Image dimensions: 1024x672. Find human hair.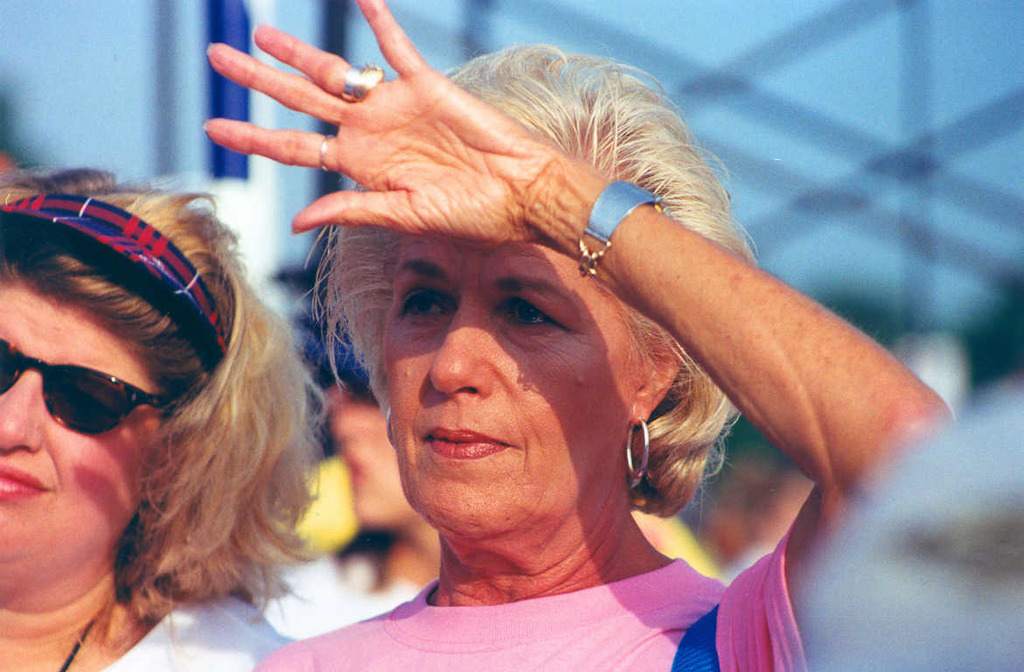
crop(304, 39, 757, 522).
